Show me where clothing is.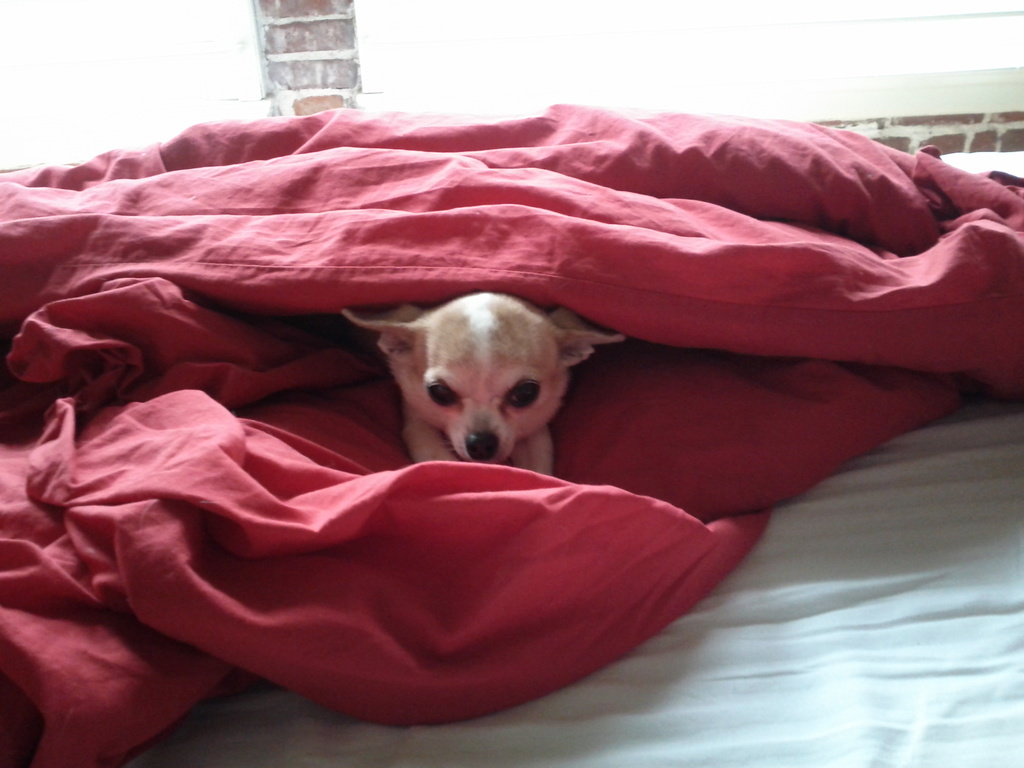
clothing is at {"x1": 0, "y1": 102, "x2": 1023, "y2": 767}.
